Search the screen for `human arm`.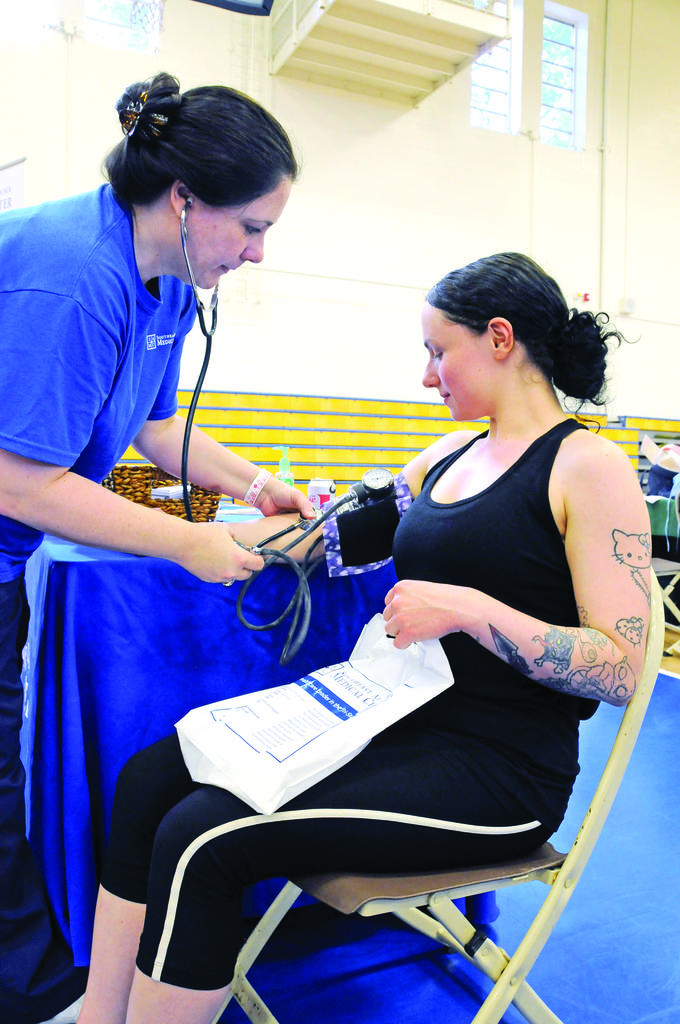
Found at rect(0, 292, 270, 586).
